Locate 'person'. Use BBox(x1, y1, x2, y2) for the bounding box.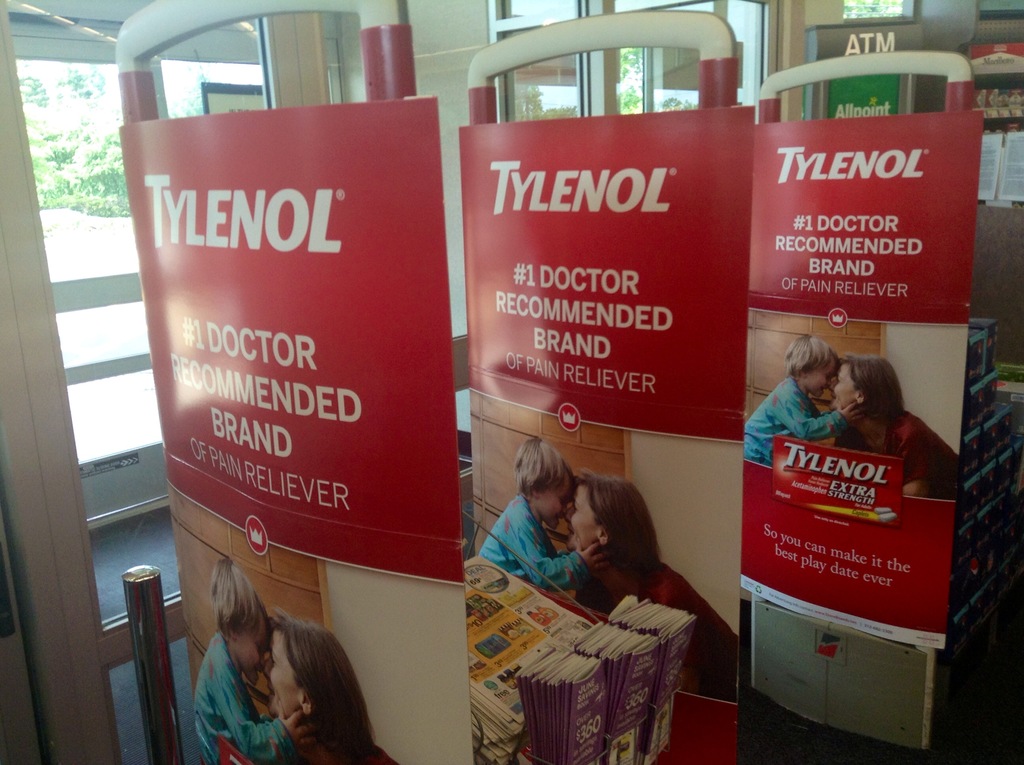
BBox(189, 563, 305, 764).
